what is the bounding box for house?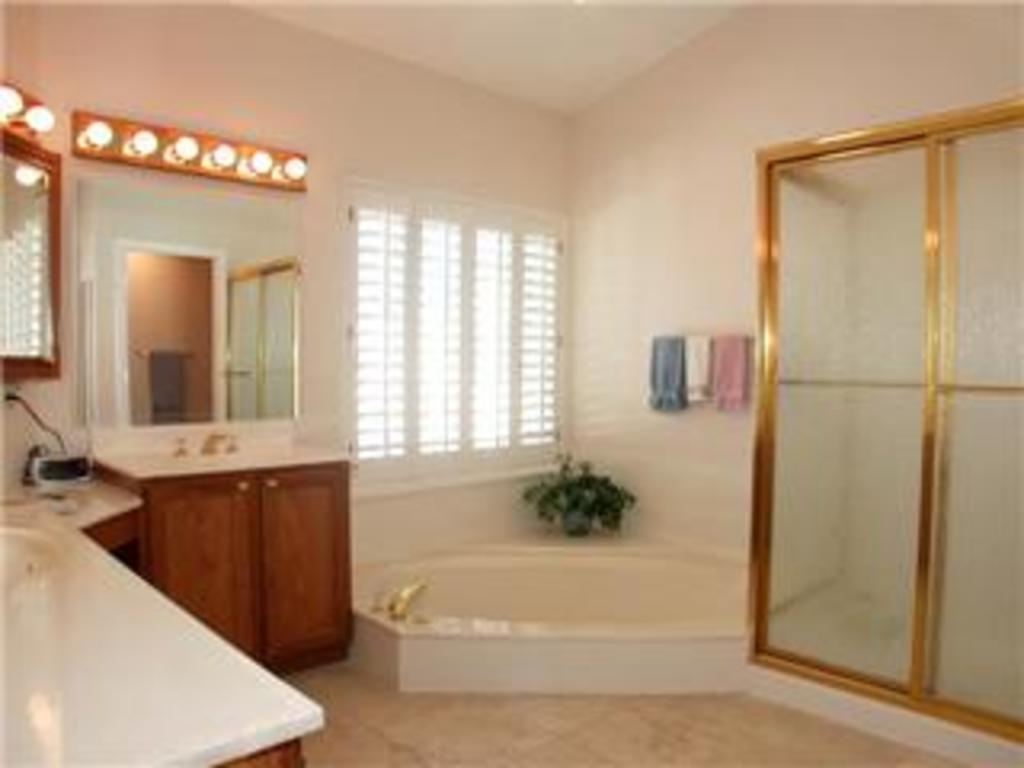
bbox=(0, 0, 1021, 765).
